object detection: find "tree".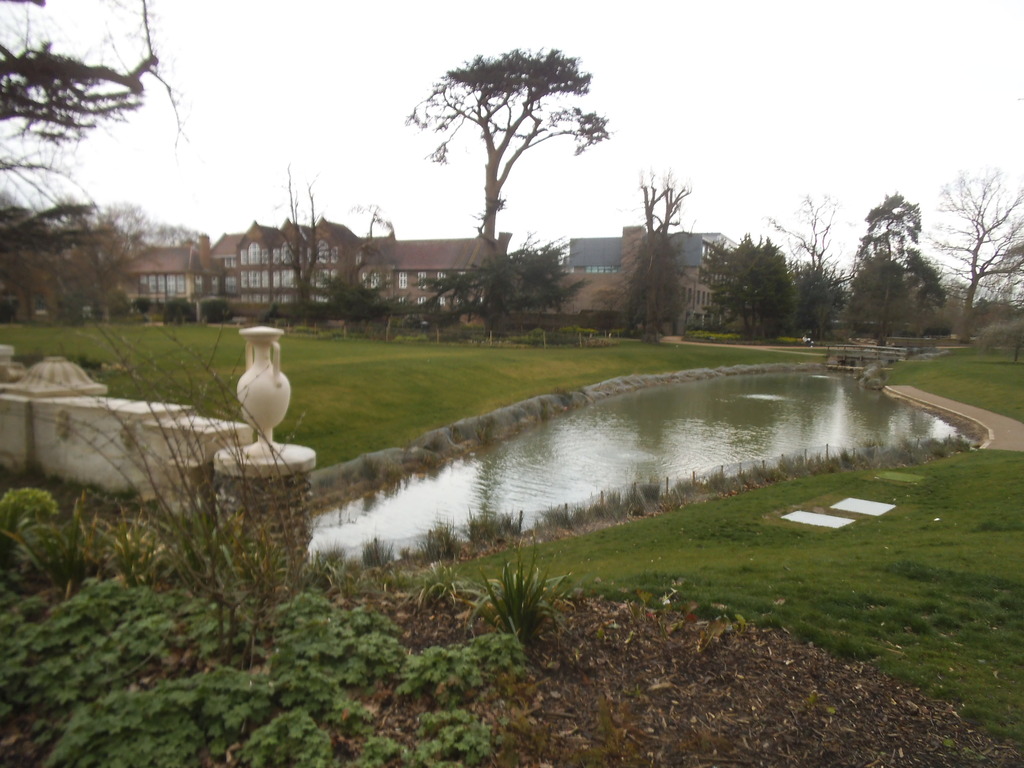
x1=611 y1=181 x2=689 y2=336.
